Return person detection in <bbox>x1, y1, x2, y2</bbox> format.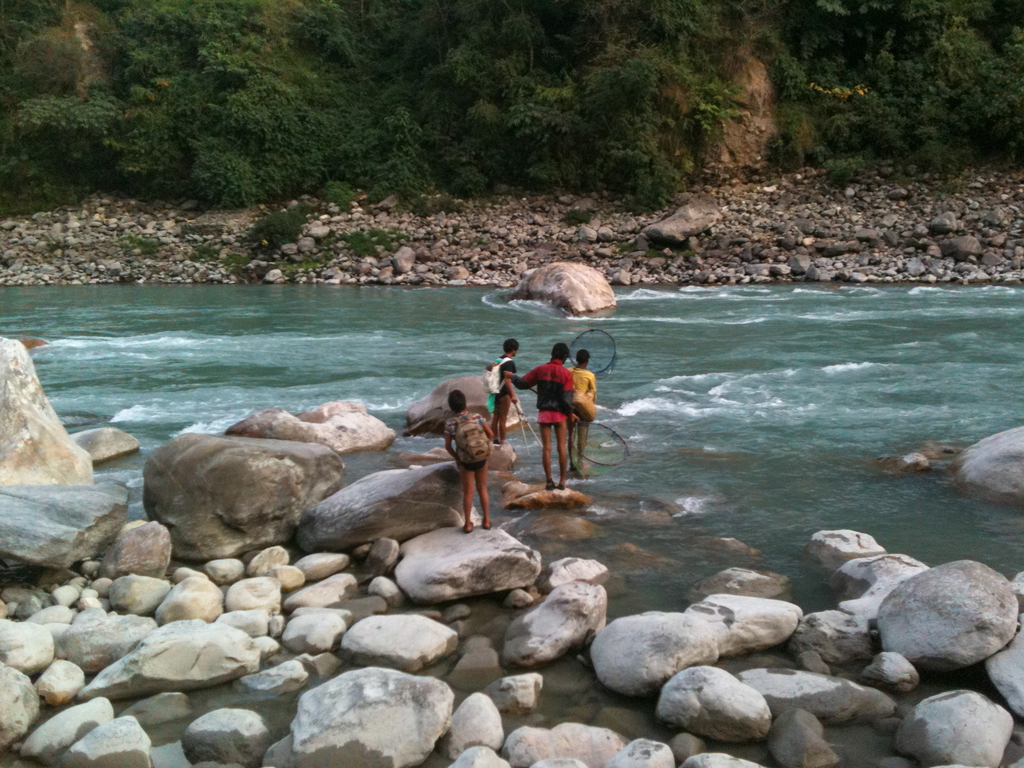
<bbox>442, 383, 500, 538</bbox>.
